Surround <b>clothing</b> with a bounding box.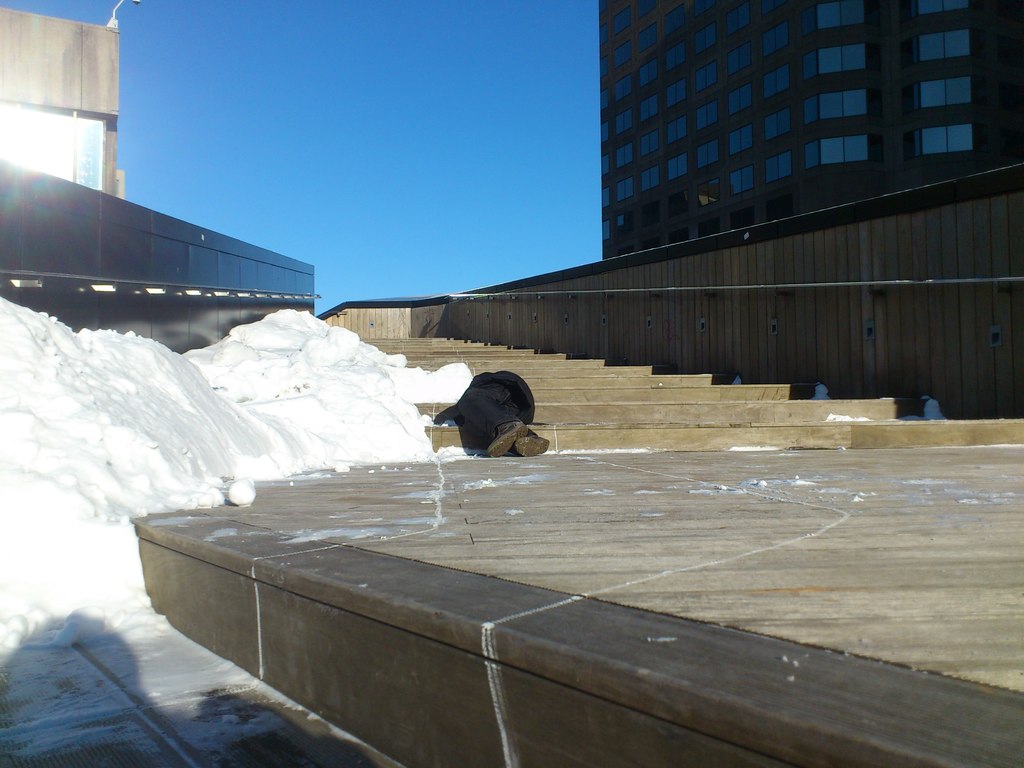
452/369/533/433.
